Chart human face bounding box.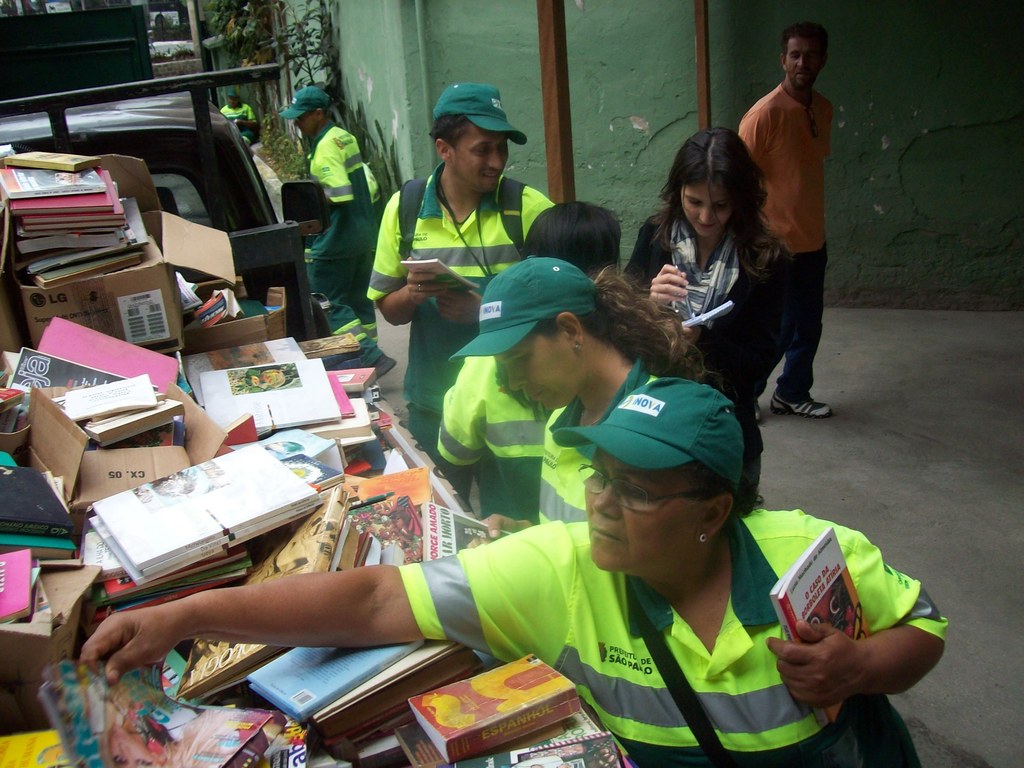
Charted: rect(677, 170, 748, 234).
